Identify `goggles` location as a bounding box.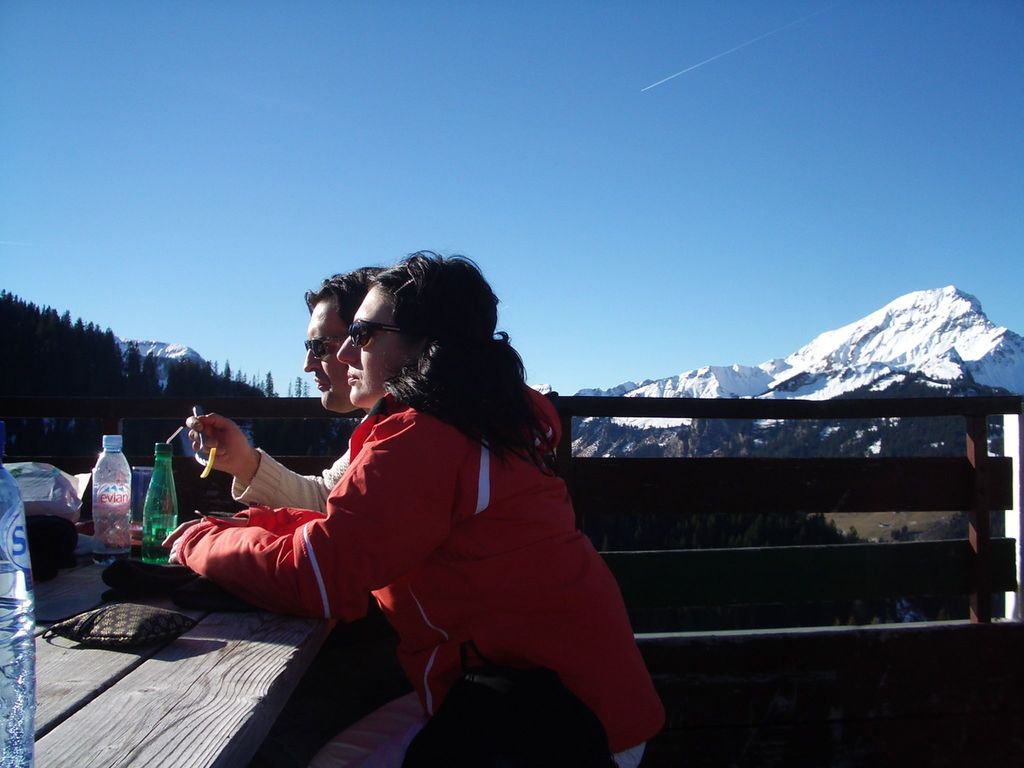
l=301, t=333, r=346, b=360.
